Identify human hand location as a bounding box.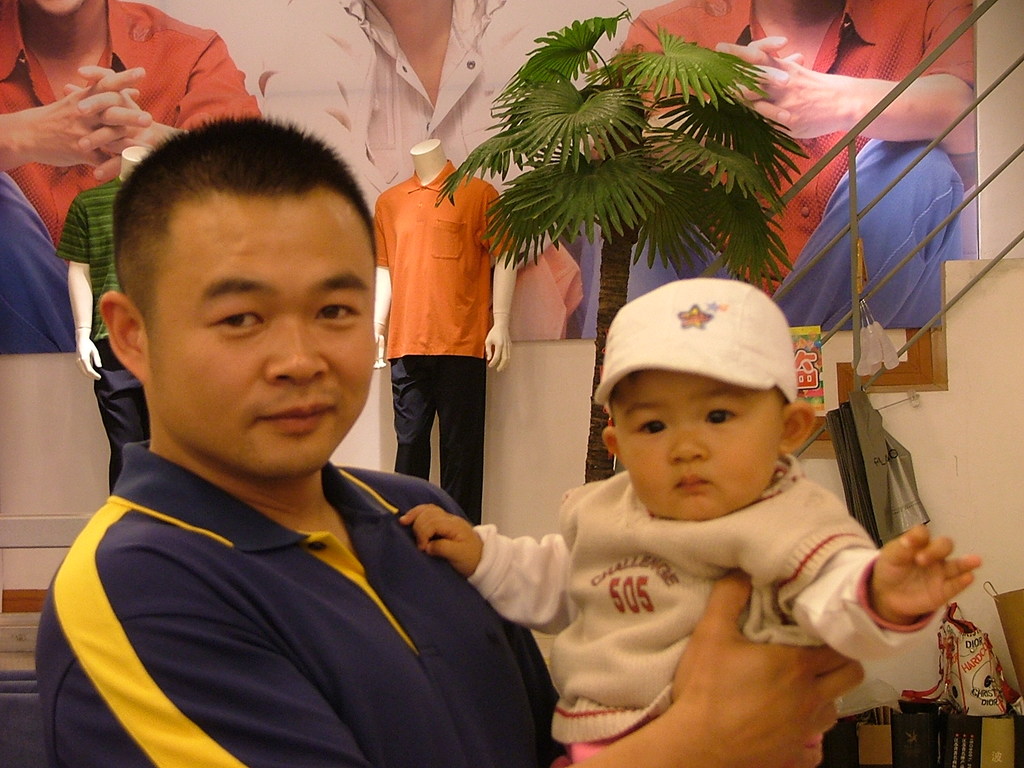
[873,538,1004,636].
